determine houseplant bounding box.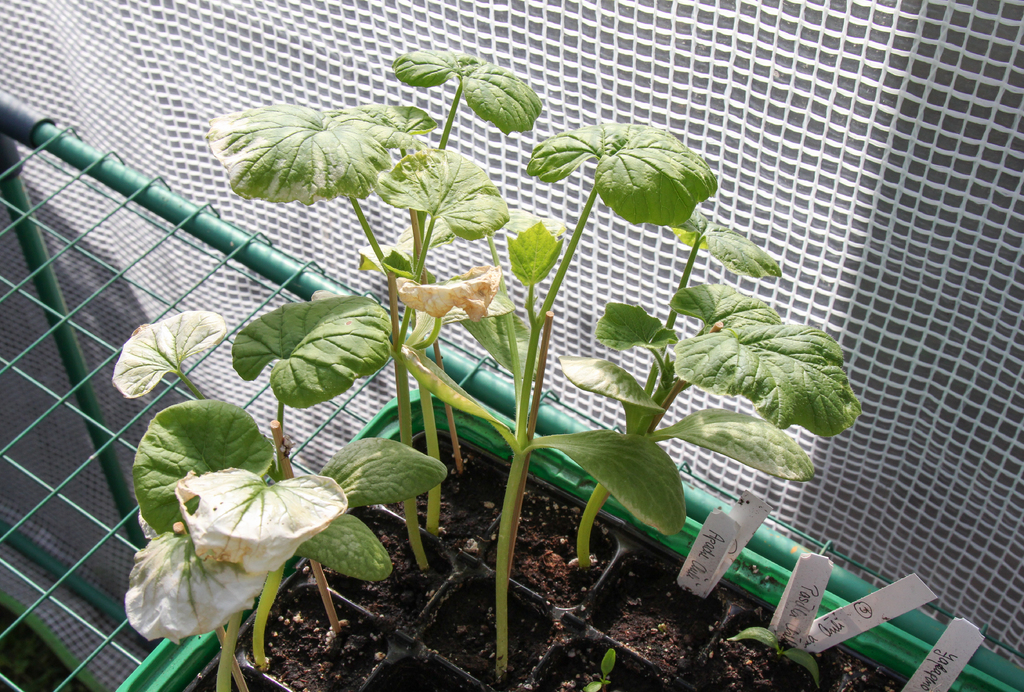
Determined: 110/49/1023/691.
